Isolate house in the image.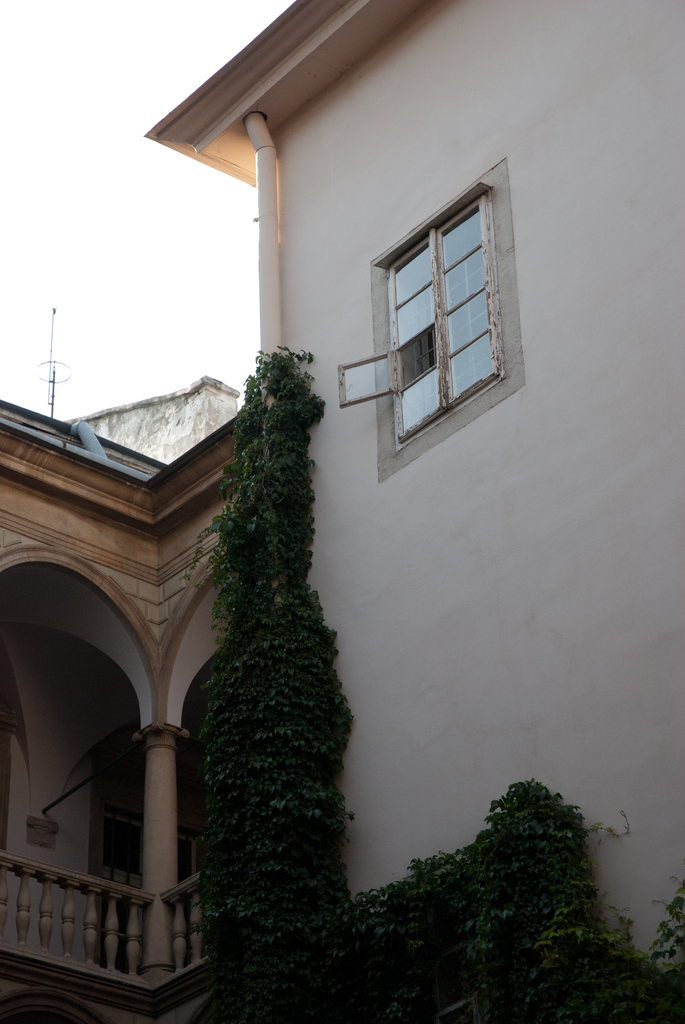
Isolated region: (left=0, top=0, right=684, bottom=1023).
